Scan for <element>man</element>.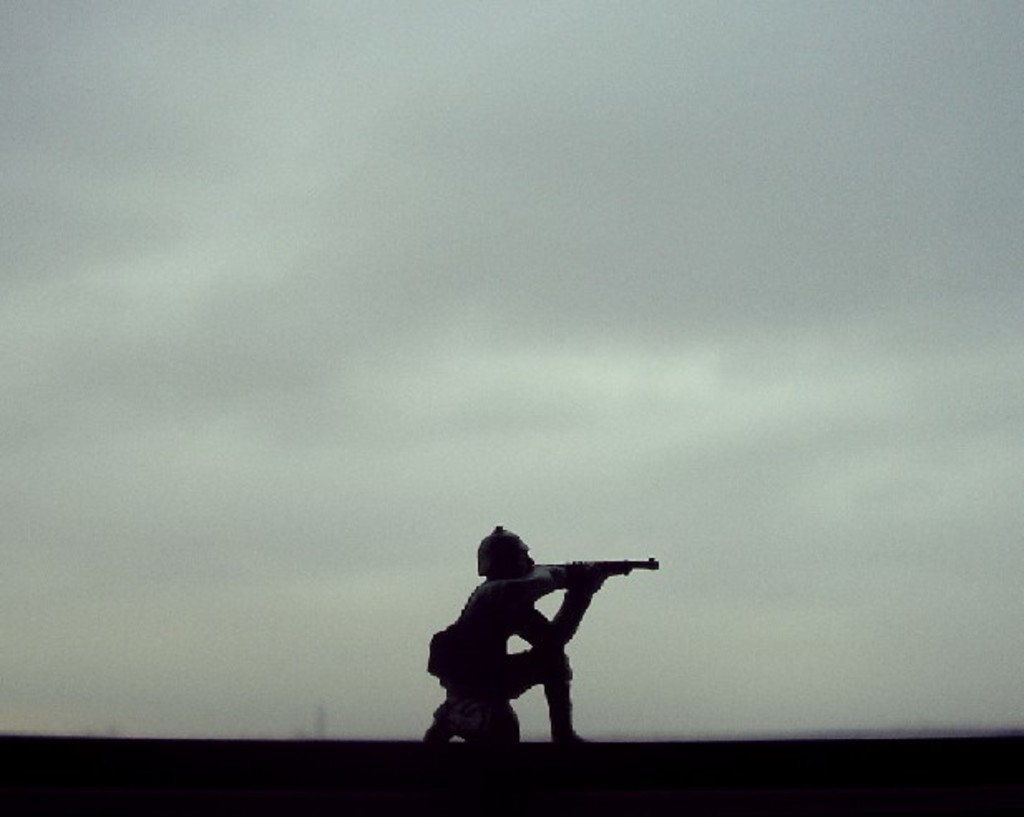
Scan result: pyautogui.locateOnScreen(433, 520, 659, 775).
